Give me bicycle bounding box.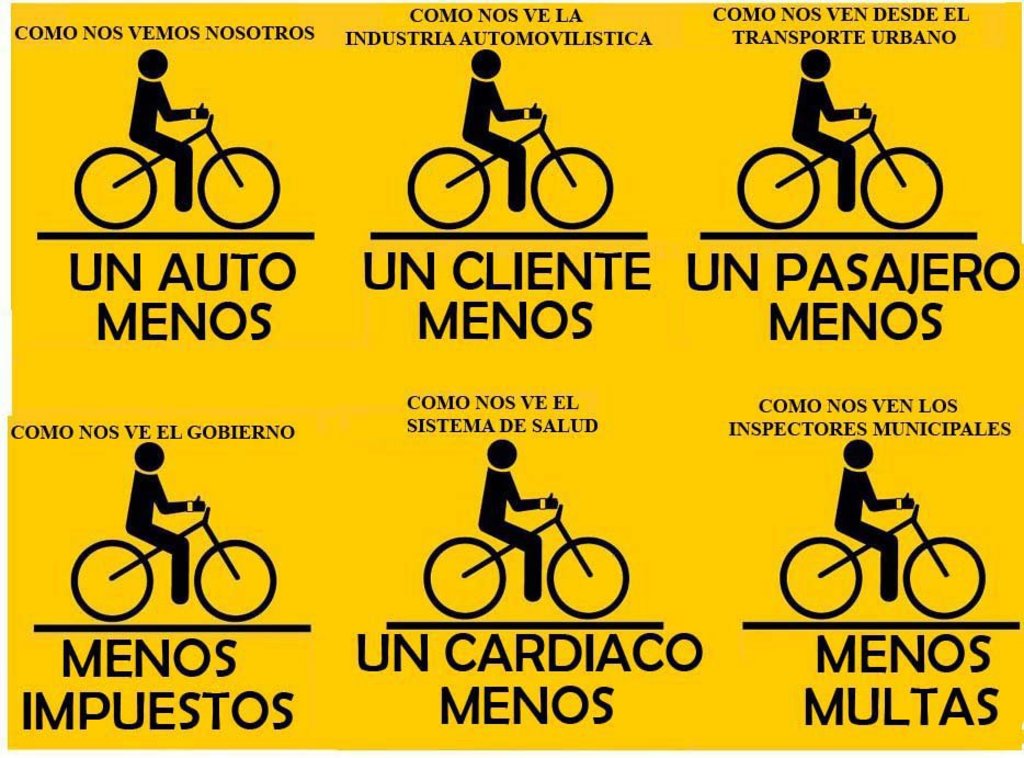
bbox(406, 111, 614, 231).
